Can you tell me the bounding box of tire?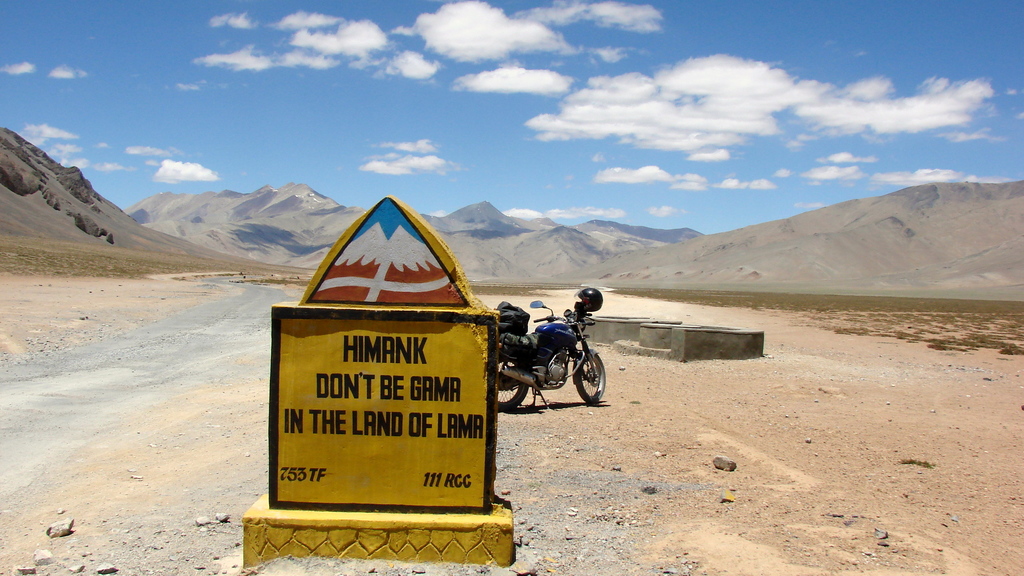
(493, 358, 528, 420).
